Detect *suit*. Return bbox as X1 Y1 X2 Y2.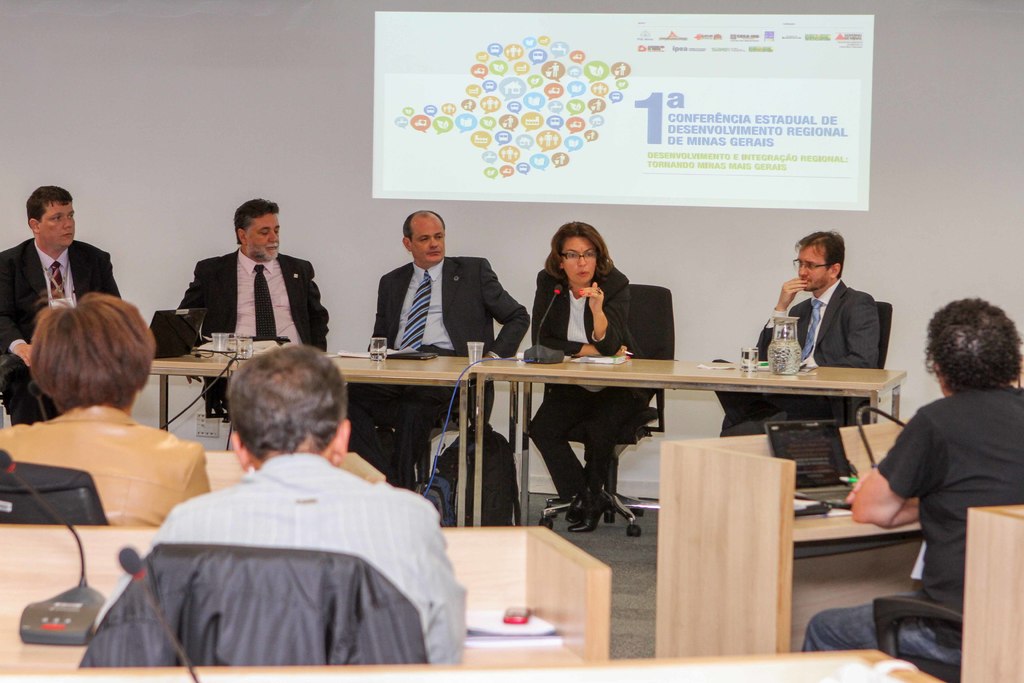
346 252 535 498.
